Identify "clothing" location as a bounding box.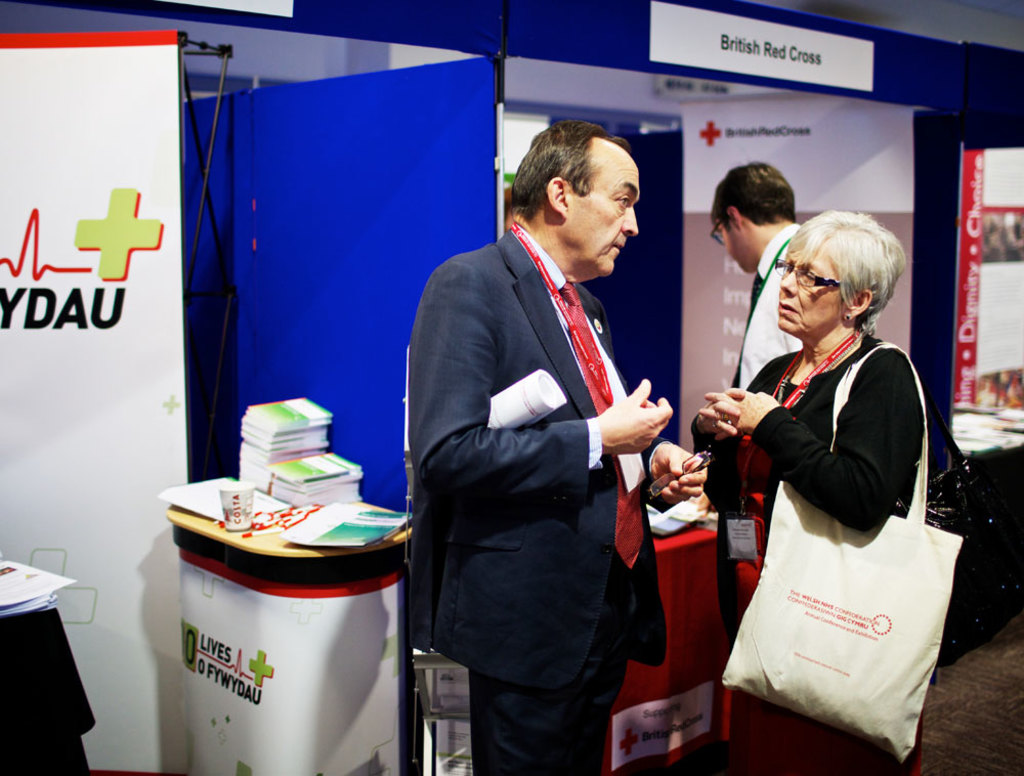
bbox=[732, 219, 803, 396].
